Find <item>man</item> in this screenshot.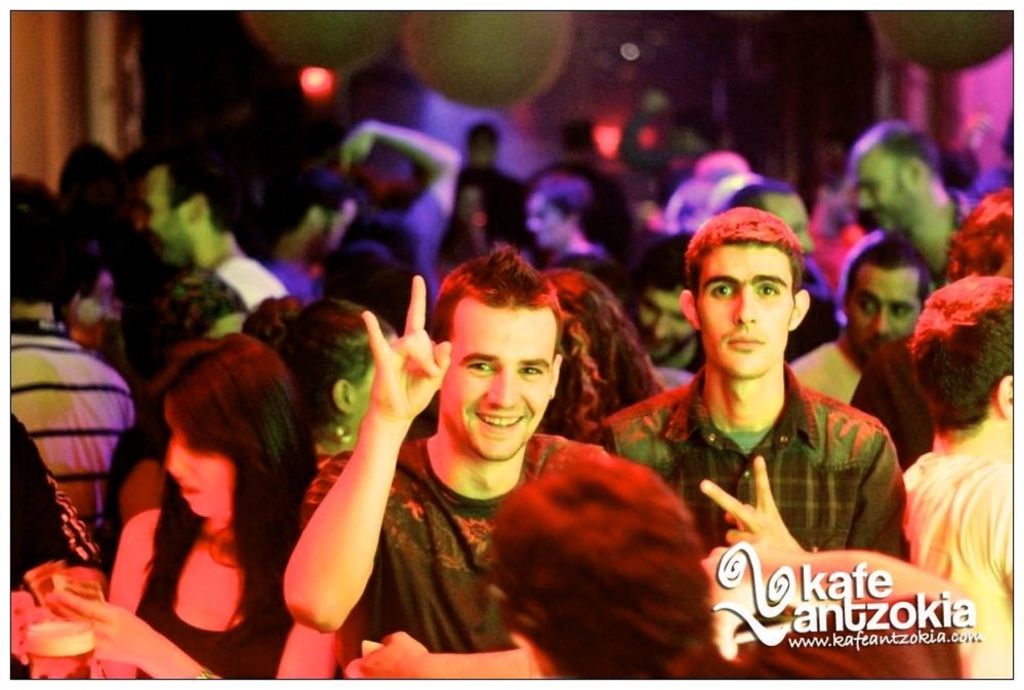
The bounding box for <item>man</item> is <bbox>443, 121, 531, 259</bbox>.
